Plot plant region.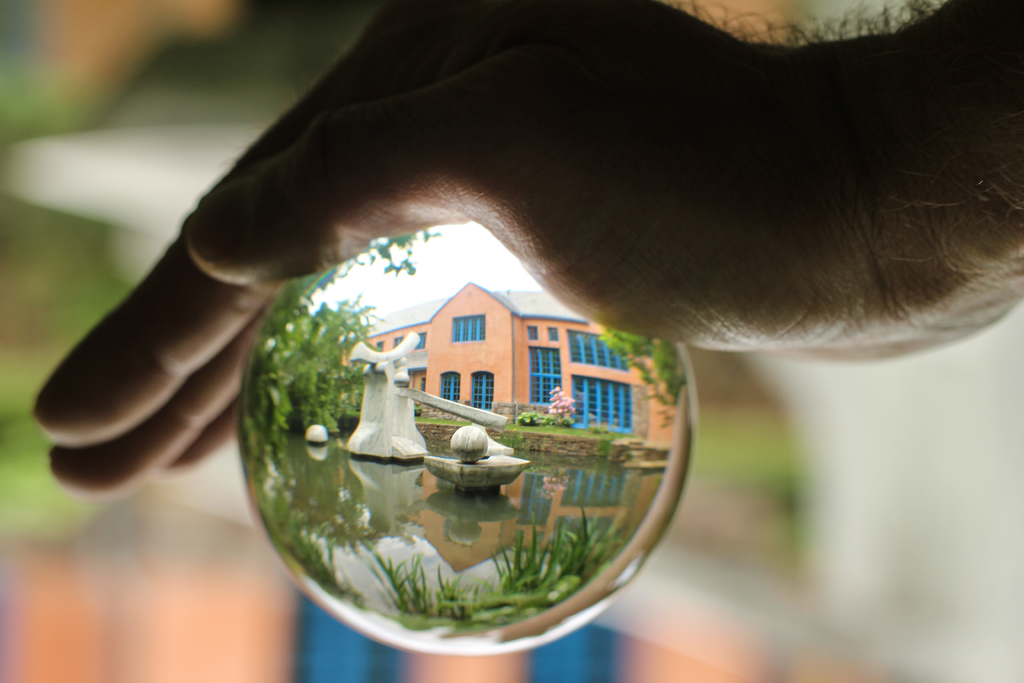
Plotted at crop(524, 386, 584, 435).
